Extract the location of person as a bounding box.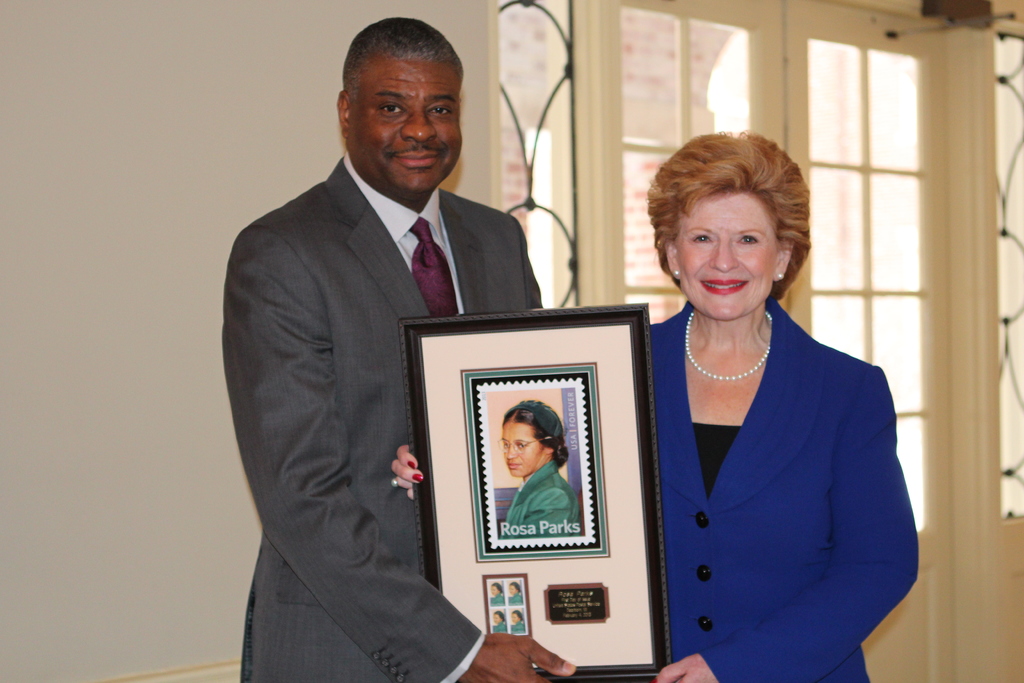
497 404 575 538.
